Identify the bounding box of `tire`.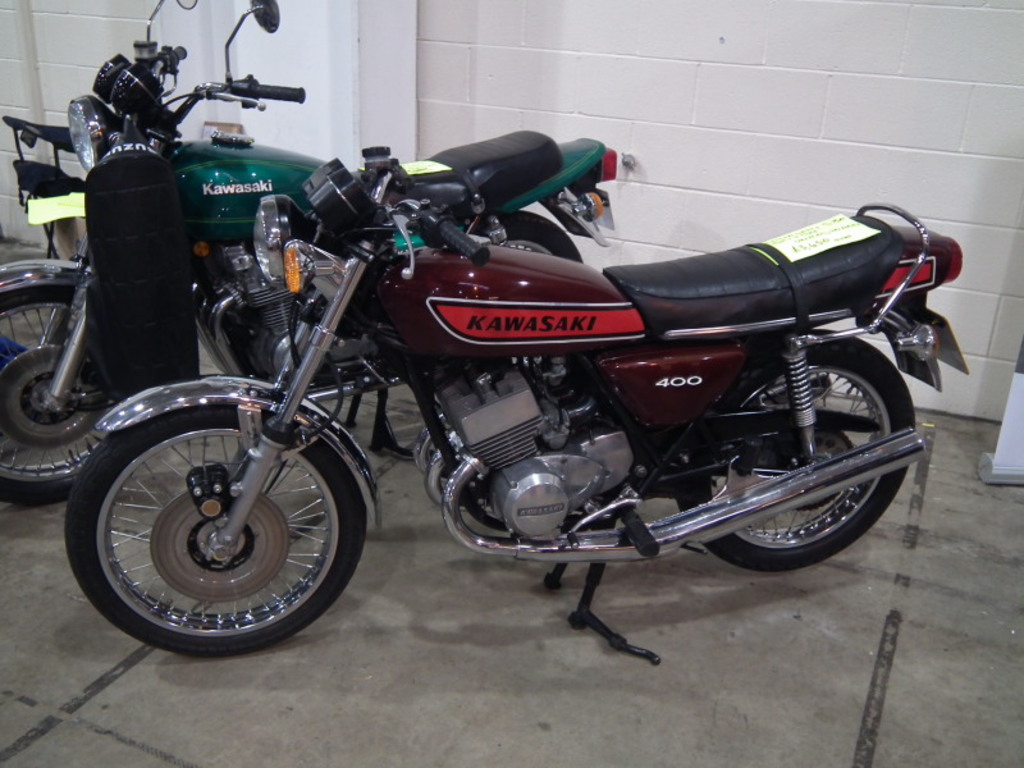
{"left": 421, "top": 212, "right": 599, "bottom": 387}.
